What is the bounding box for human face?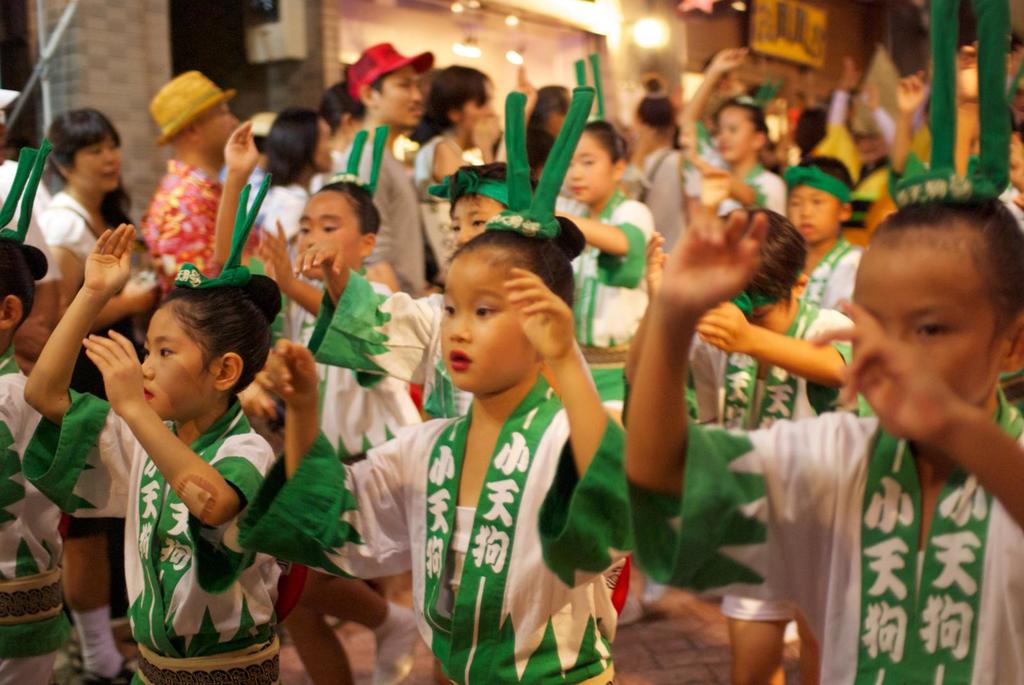
Rect(748, 294, 796, 336).
